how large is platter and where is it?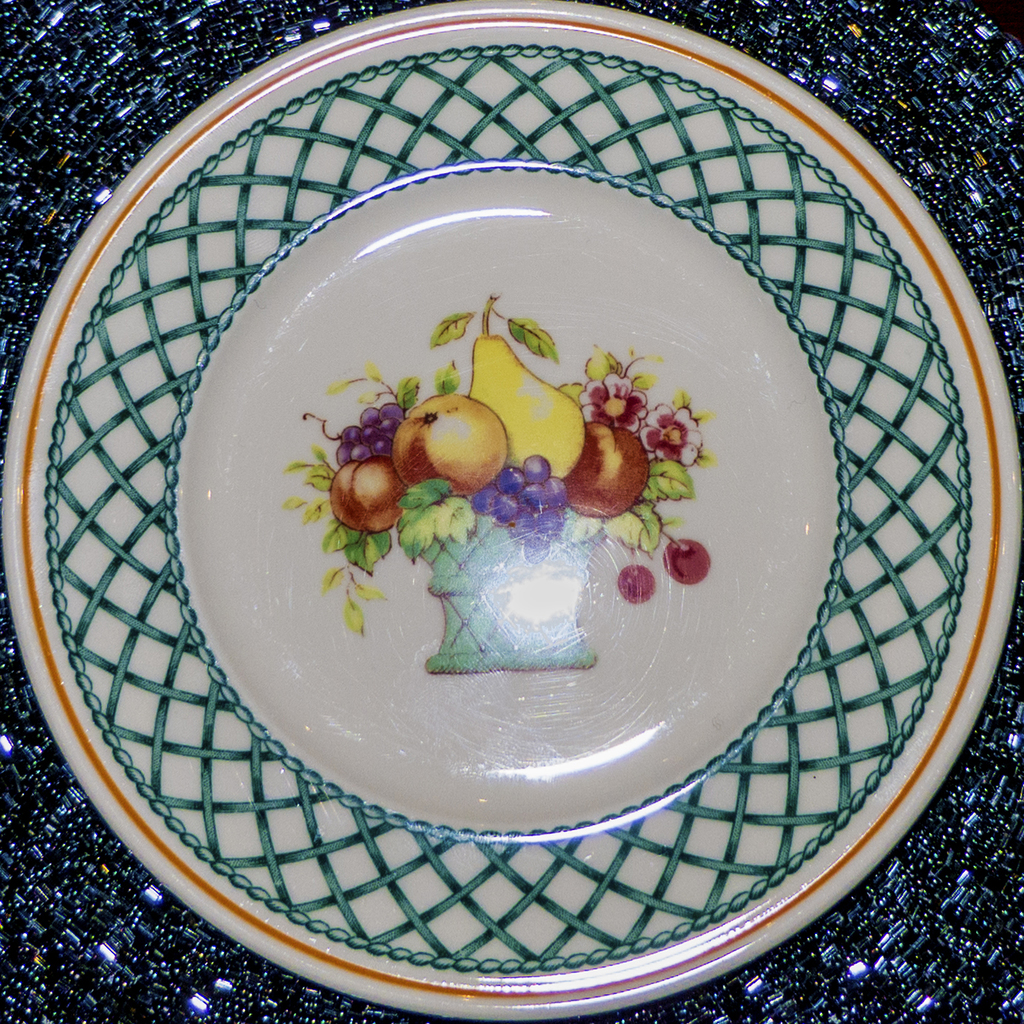
Bounding box: 1/0/1023/1023.
